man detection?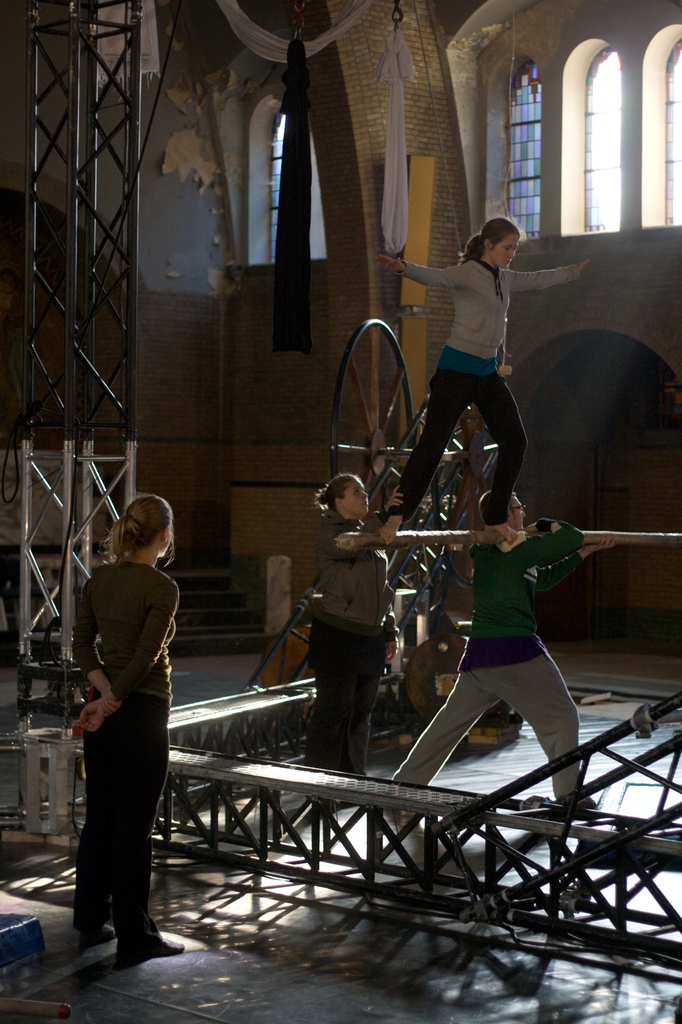
(379, 488, 617, 836)
